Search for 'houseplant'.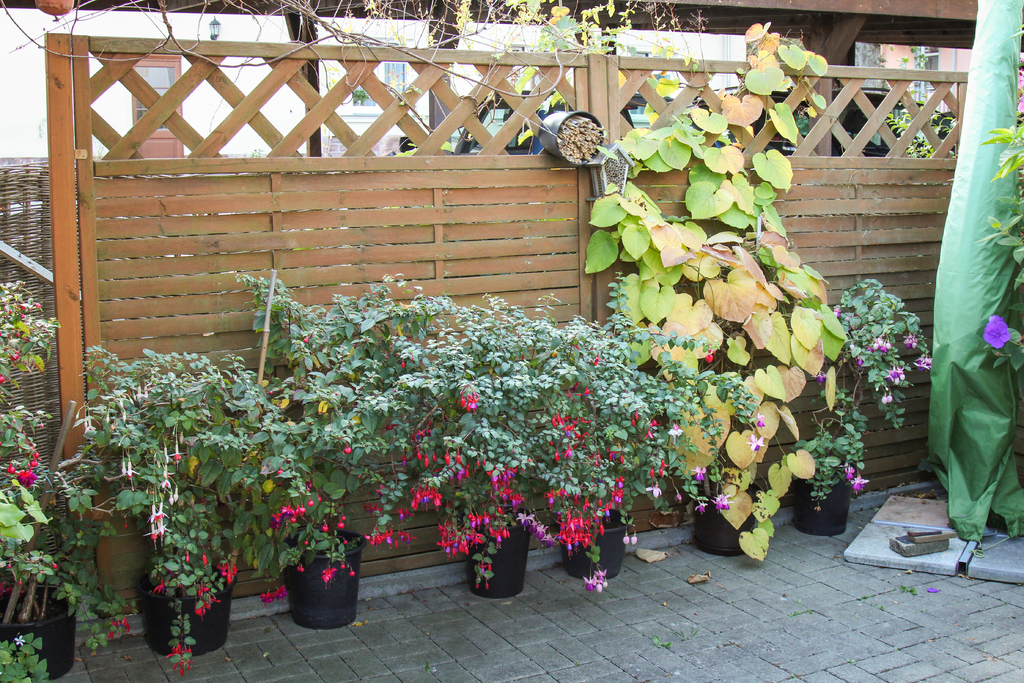
Found at 786:268:932:533.
